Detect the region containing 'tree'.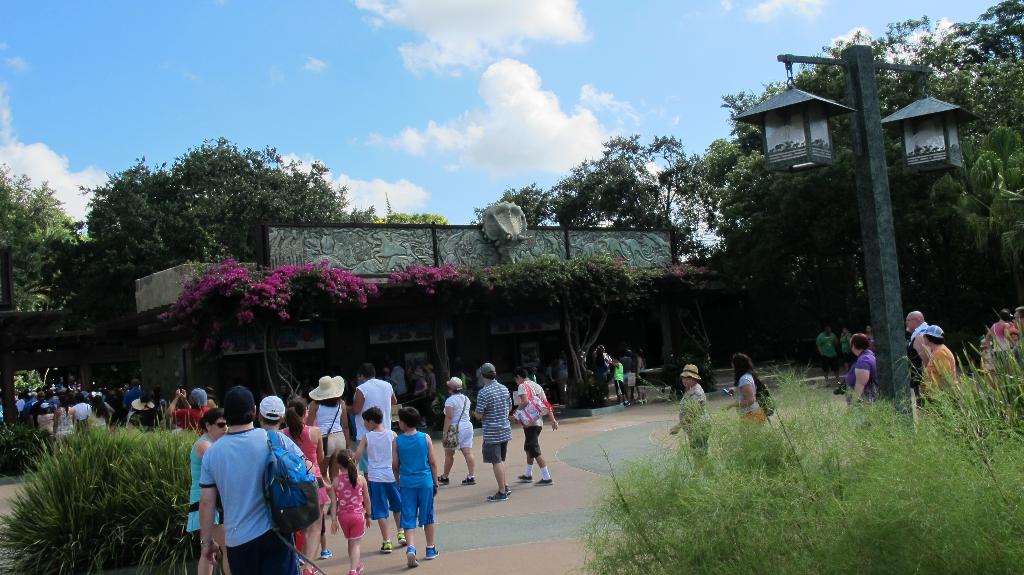
rect(609, 247, 700, 405).
